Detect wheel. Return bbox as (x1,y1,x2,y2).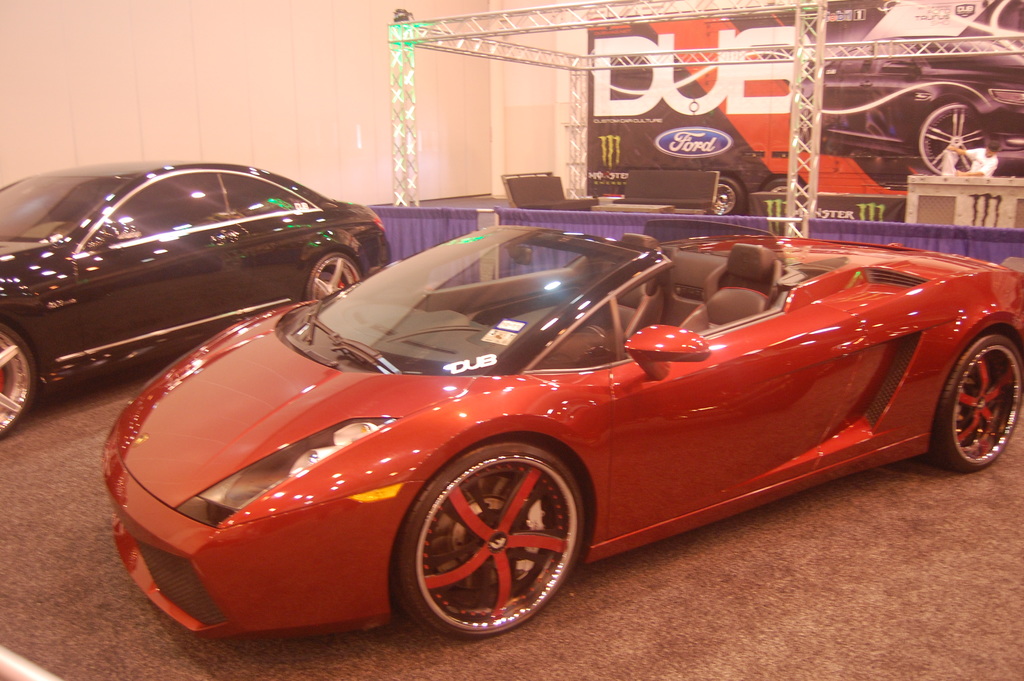
(764,177,800,195).
